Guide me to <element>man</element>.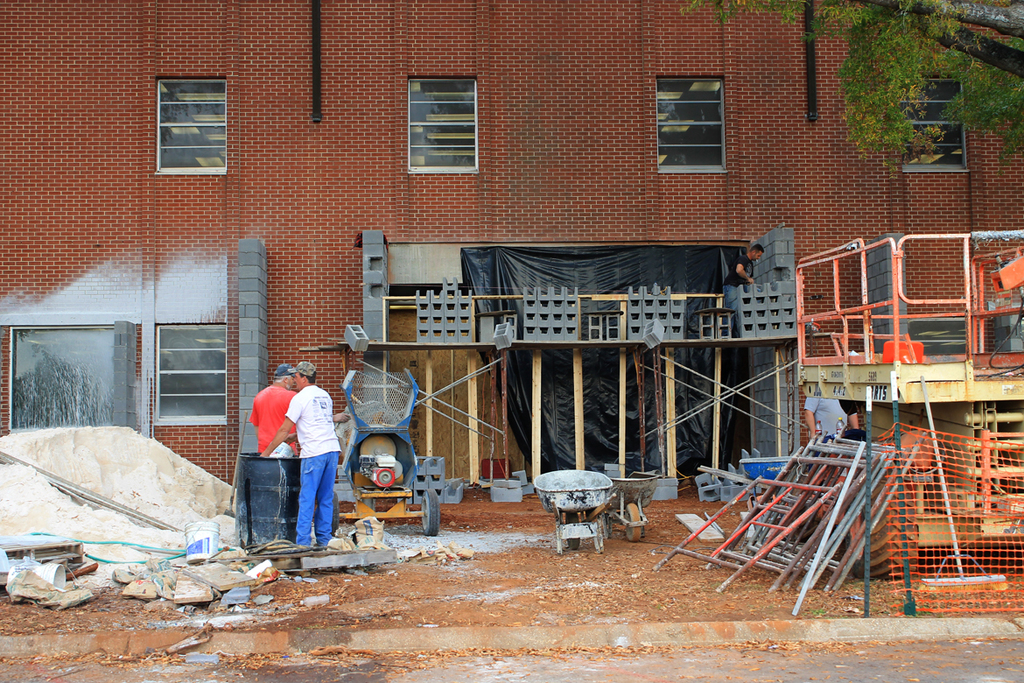
Guidance: detection(259, 359, 347, 552).
